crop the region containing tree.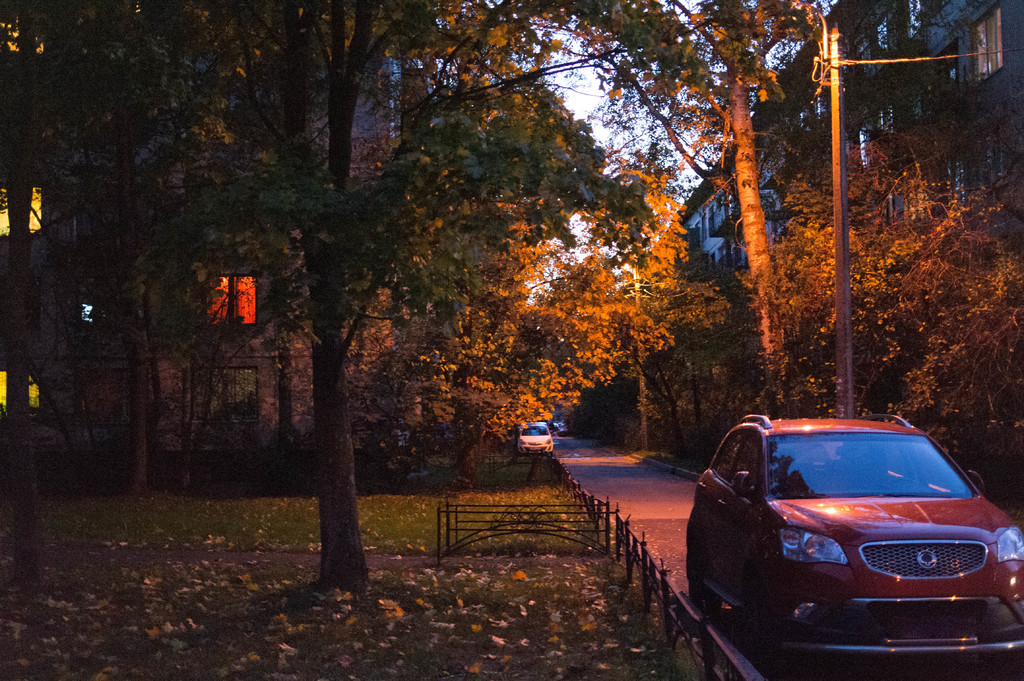
Crop region: <bbox>97, 0, 861, 550</bbox>.
